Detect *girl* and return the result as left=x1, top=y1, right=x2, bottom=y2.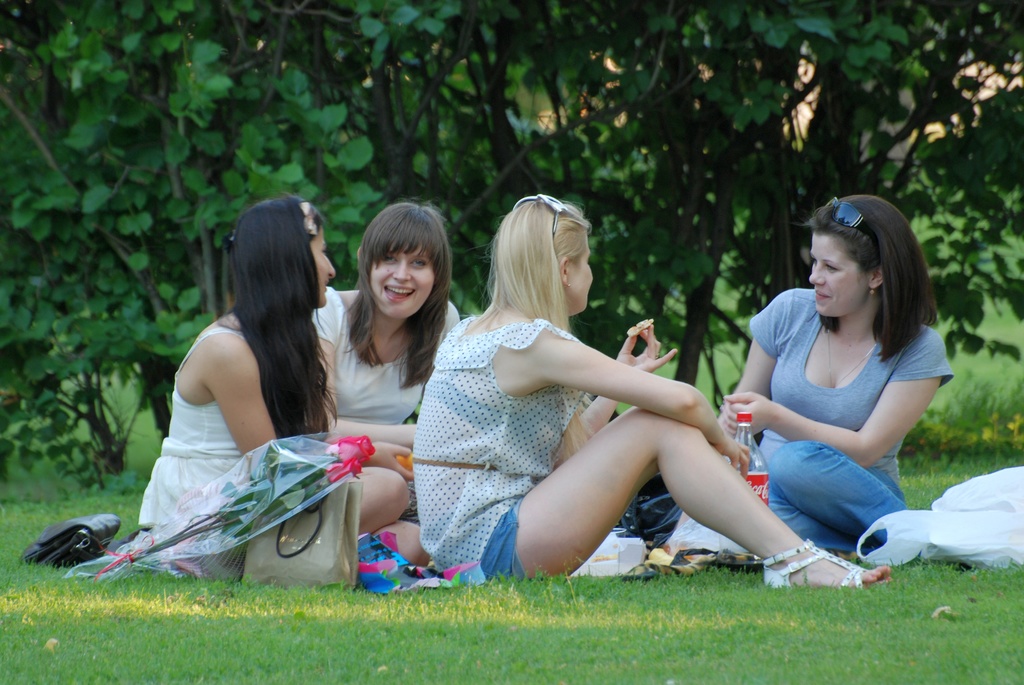
left=313, top=197, right=461, bottom=529.
